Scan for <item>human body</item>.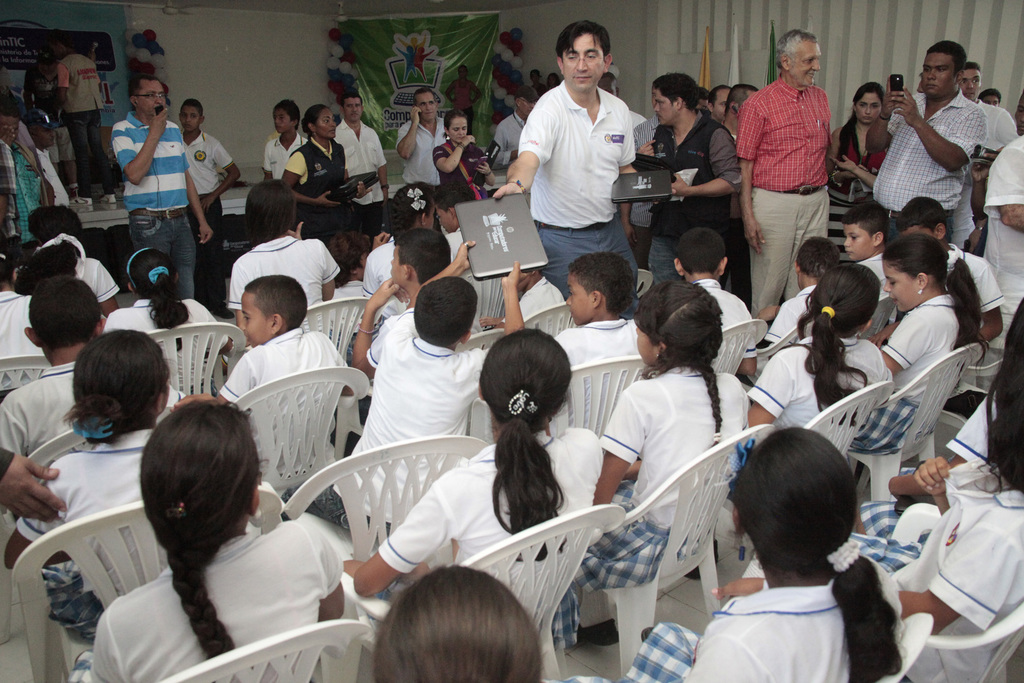
Scan result: rect(29, 197, 125, 325).
